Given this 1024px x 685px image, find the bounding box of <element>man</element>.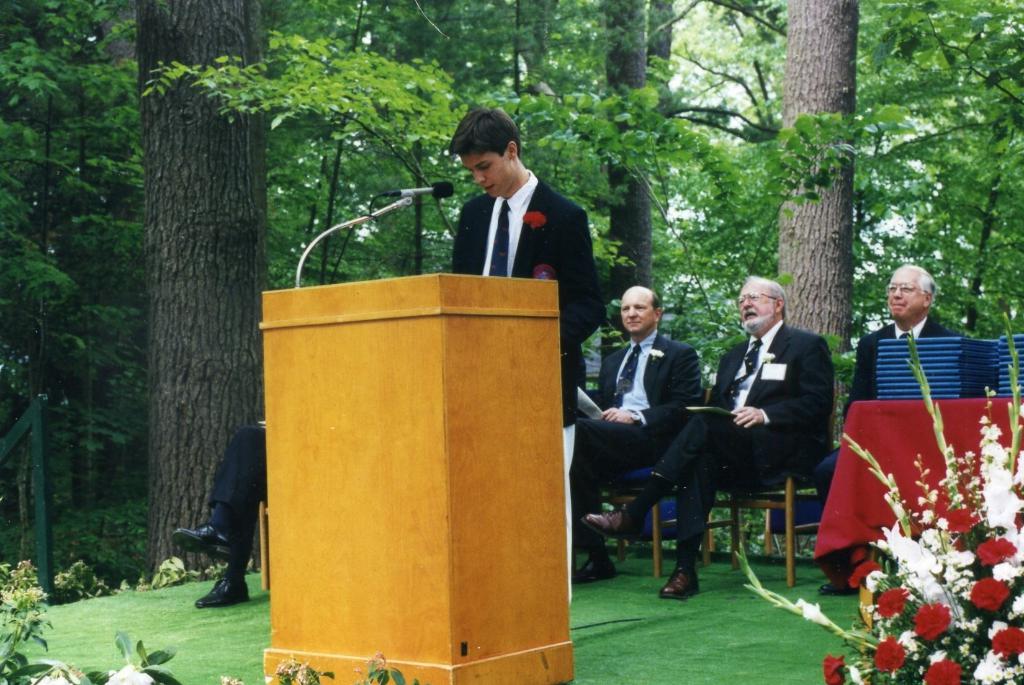
x1=447 y1=104 x2=600 y2=601.
